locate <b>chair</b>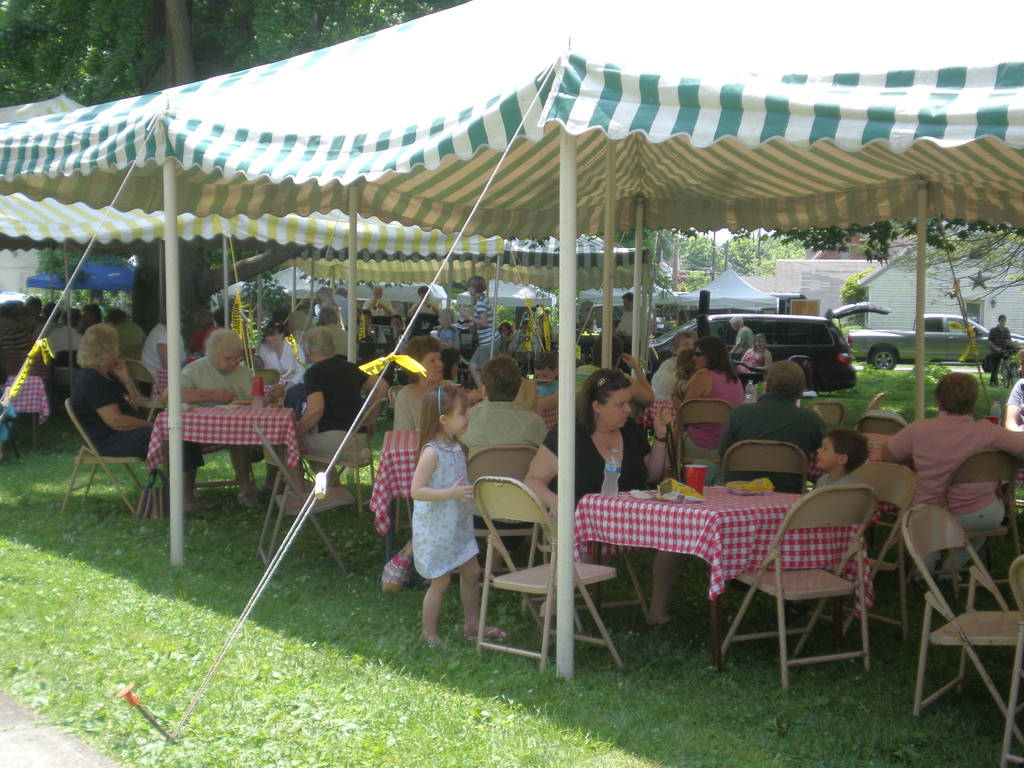
278/394/387/495
